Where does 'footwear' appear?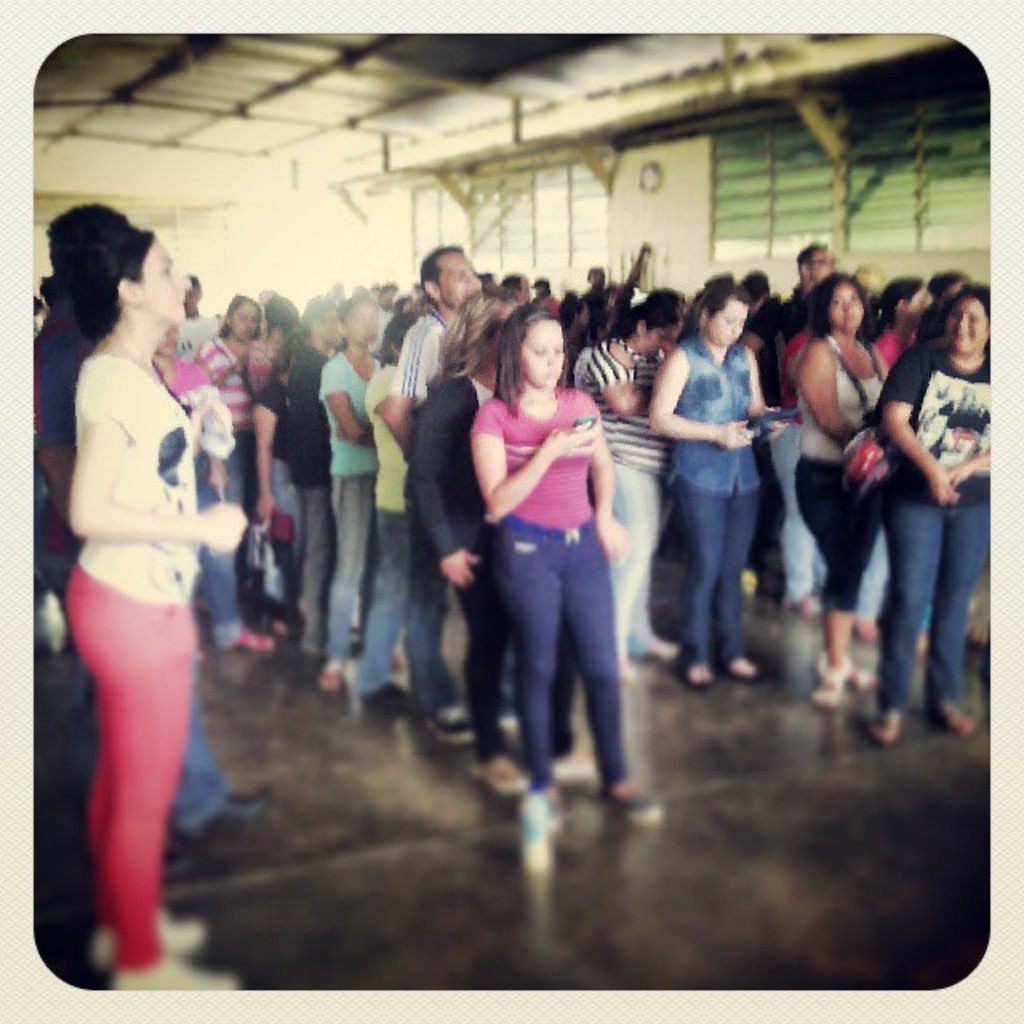
Appears at select_region(158, 840, 208, 869).
